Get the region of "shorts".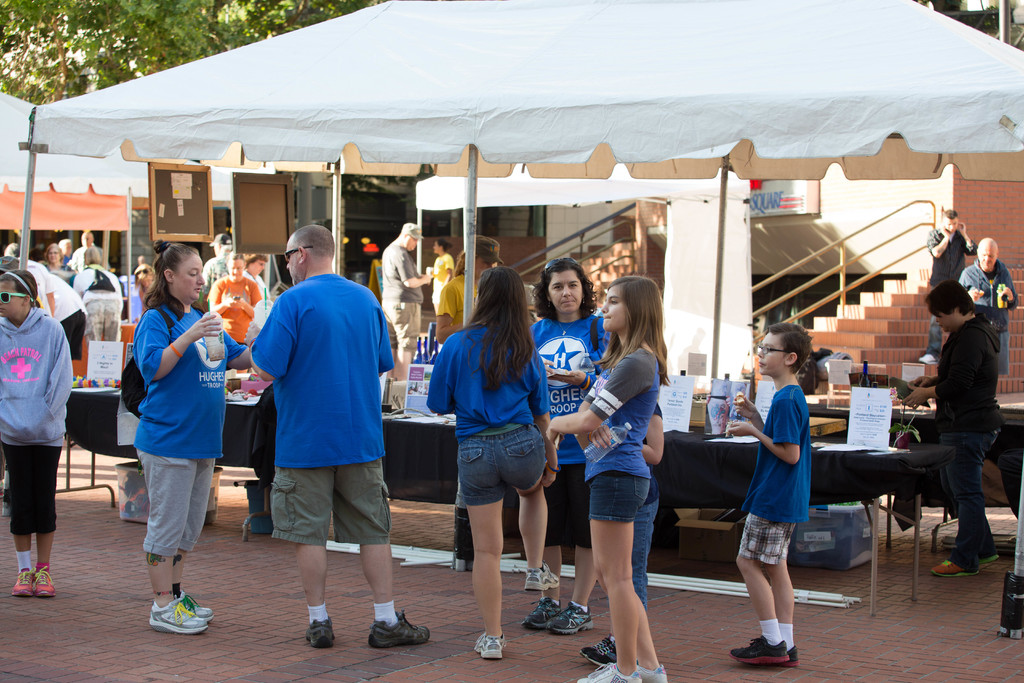
251, 430, 390, 557.
